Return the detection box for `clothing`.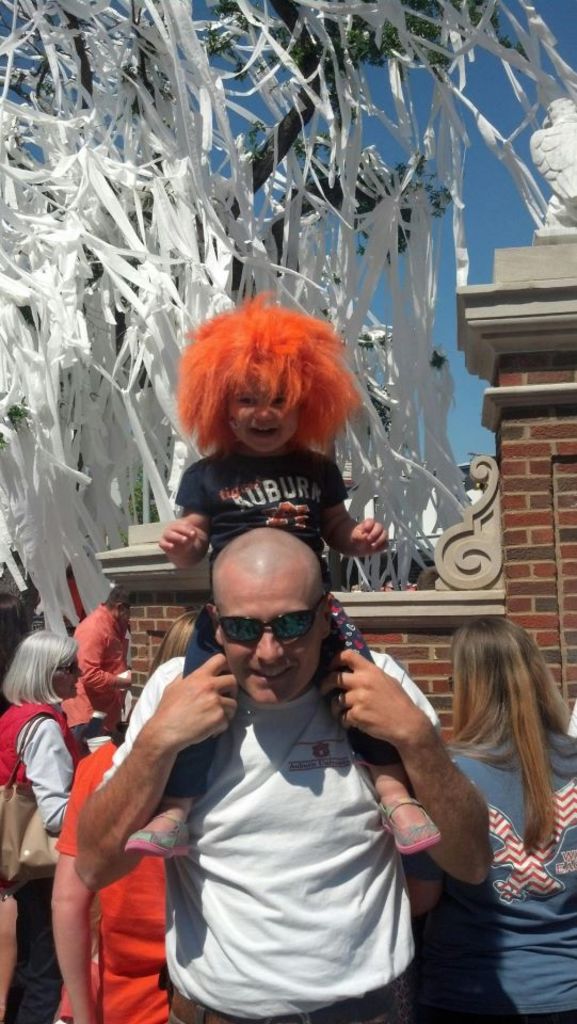
<bbox>129, 611, 442, 1012</bbox>.
